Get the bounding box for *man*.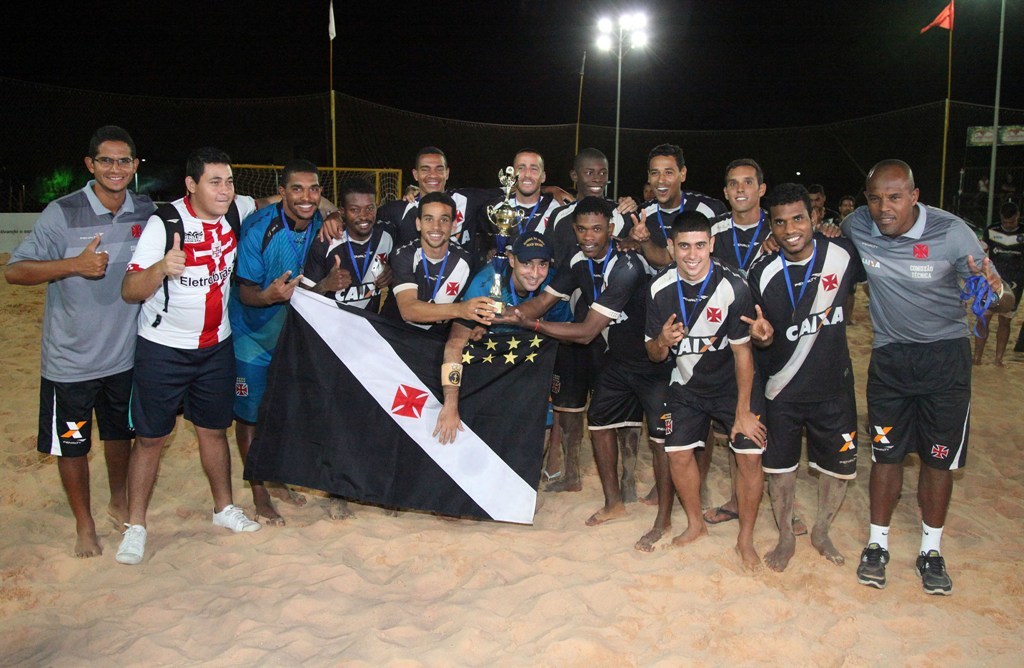
x1=610 y1=147 x2=733 y2=513.
